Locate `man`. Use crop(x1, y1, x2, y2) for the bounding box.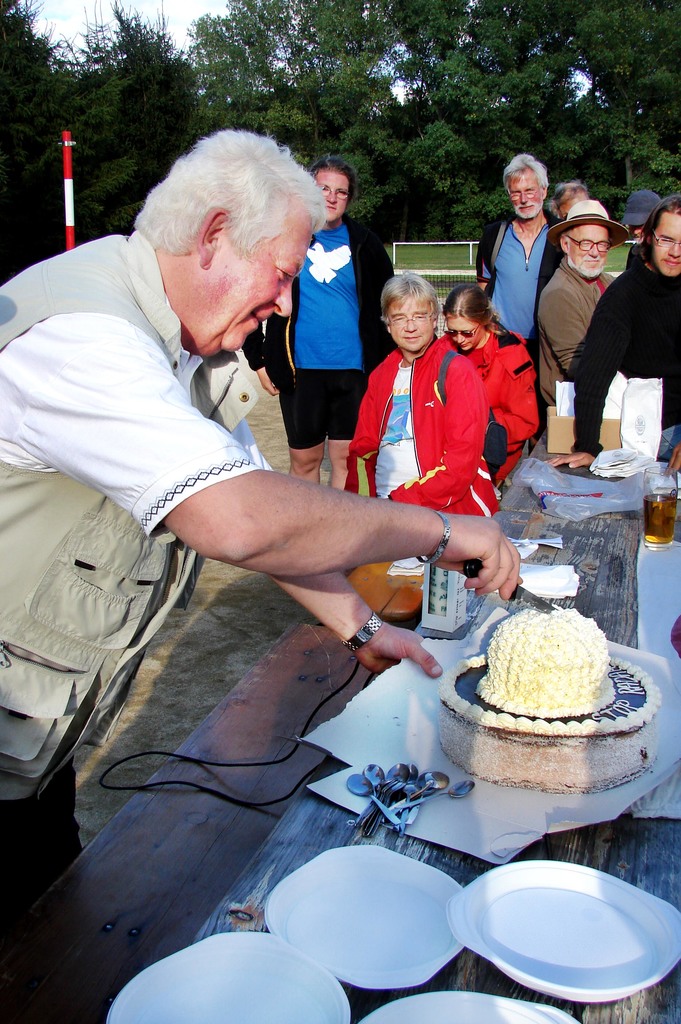
crop(530, 192, 625, 424).
